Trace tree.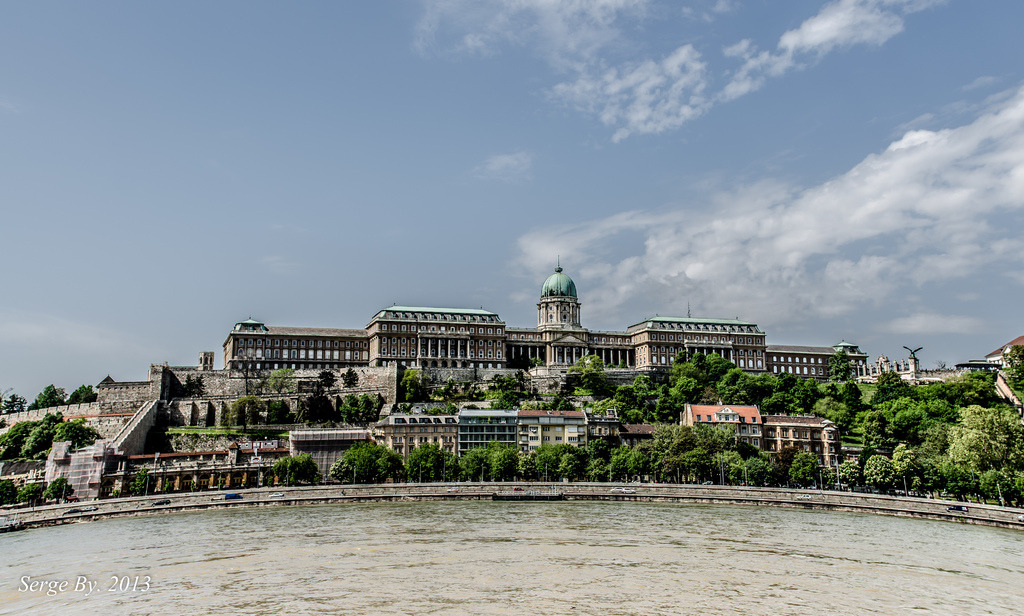
Traced to select_region(49, 474, 84, 503).
